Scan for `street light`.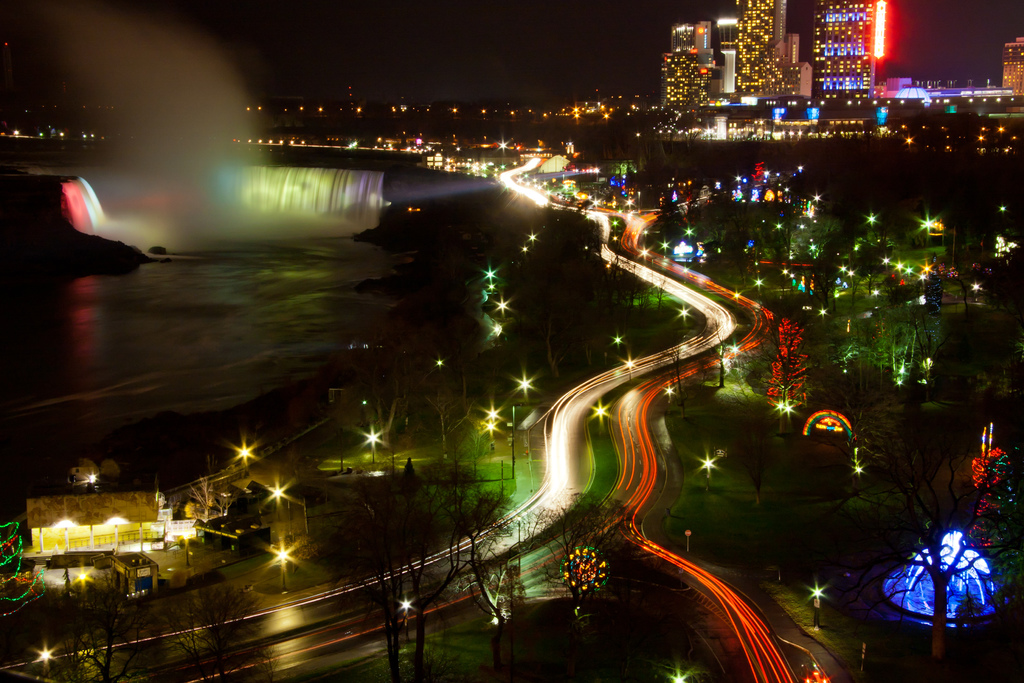
Scan result: [left=479, top=416, right=501, bottom=436].
